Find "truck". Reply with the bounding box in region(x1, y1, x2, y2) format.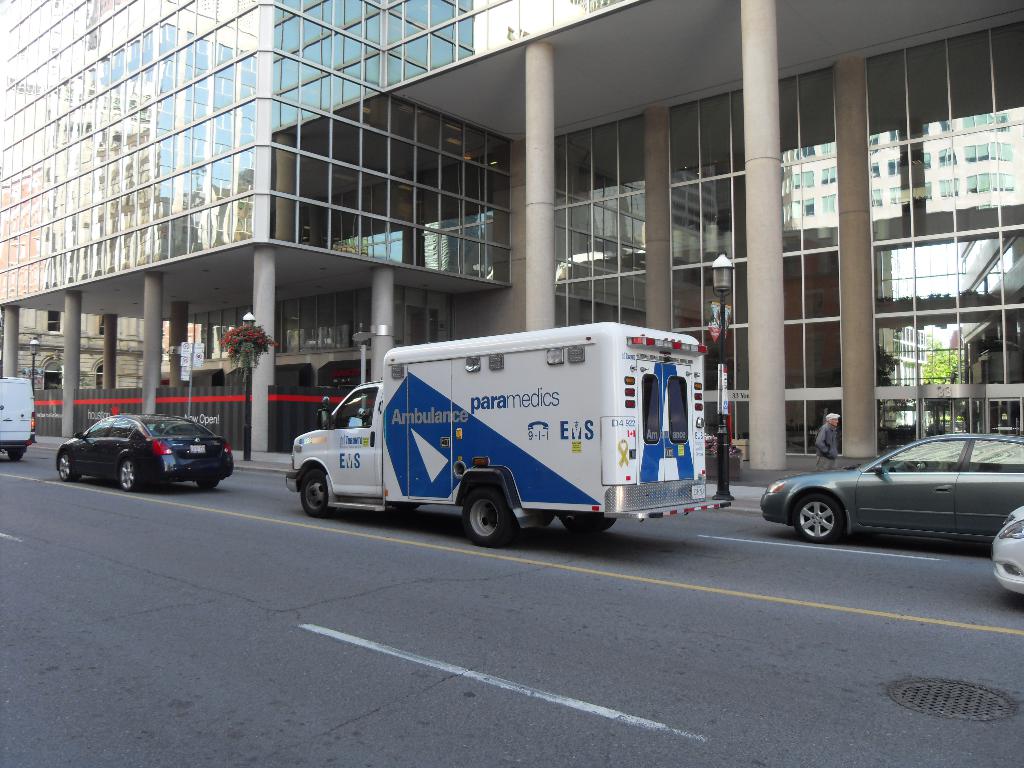
region(0, 376, 44, 463).
